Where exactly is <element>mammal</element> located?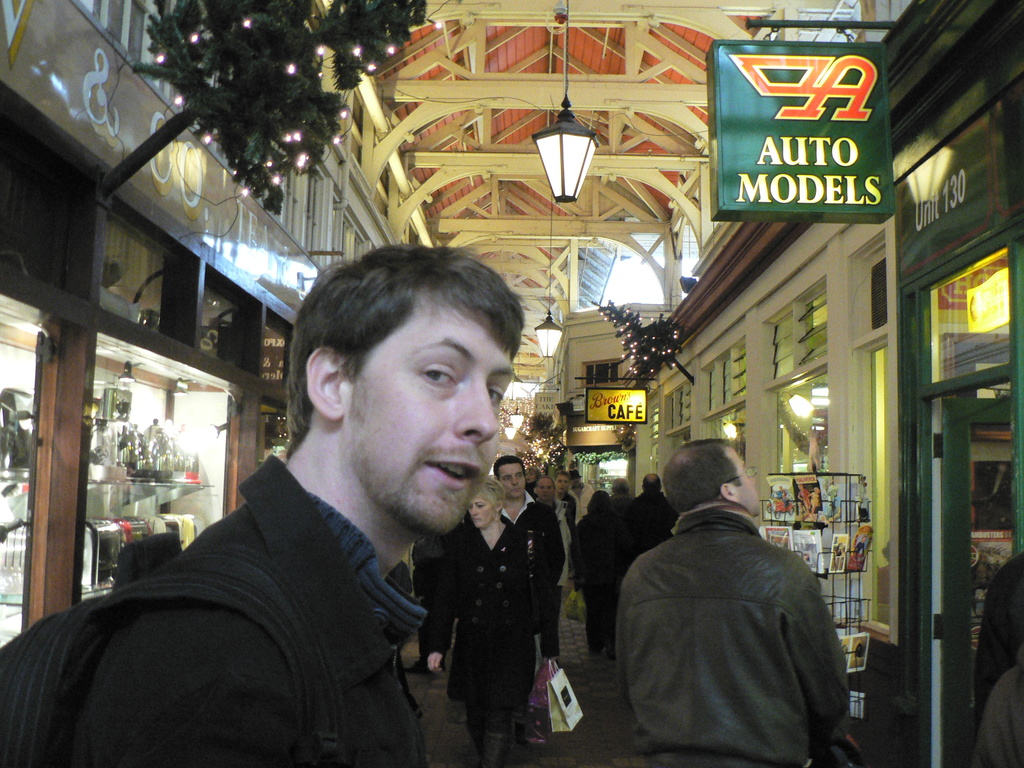
Its bounding box is {"x1": 606, "y1": 474, "x2": 632, "y2": 545}.
